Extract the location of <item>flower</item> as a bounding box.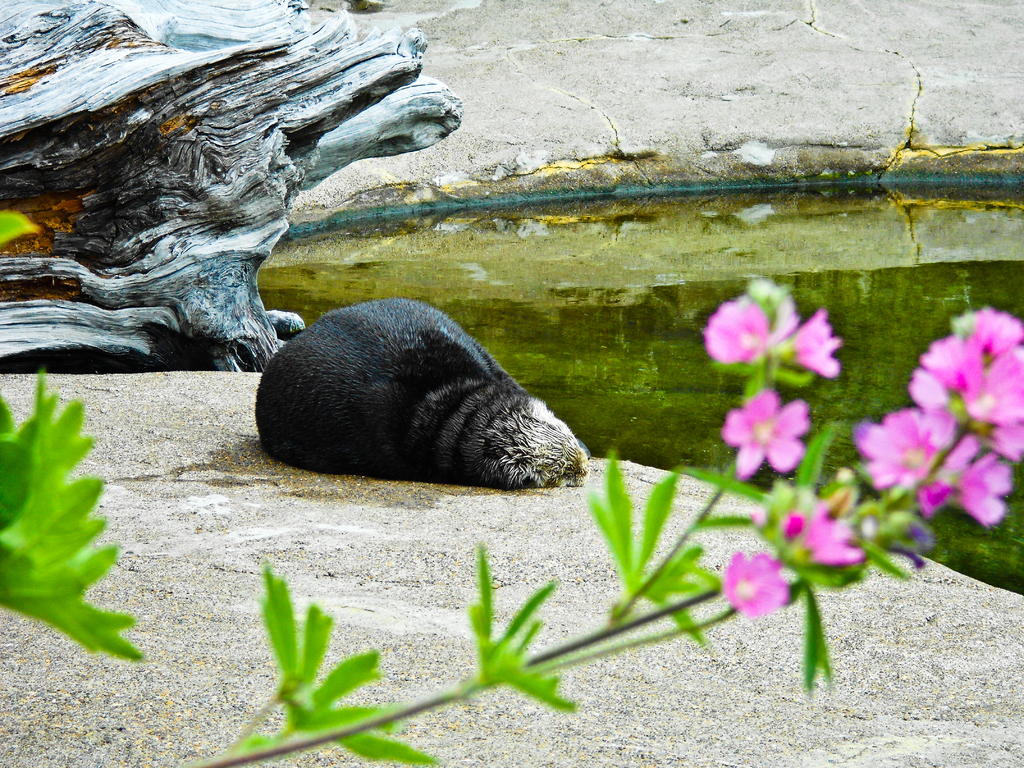
861/408/950/484.
